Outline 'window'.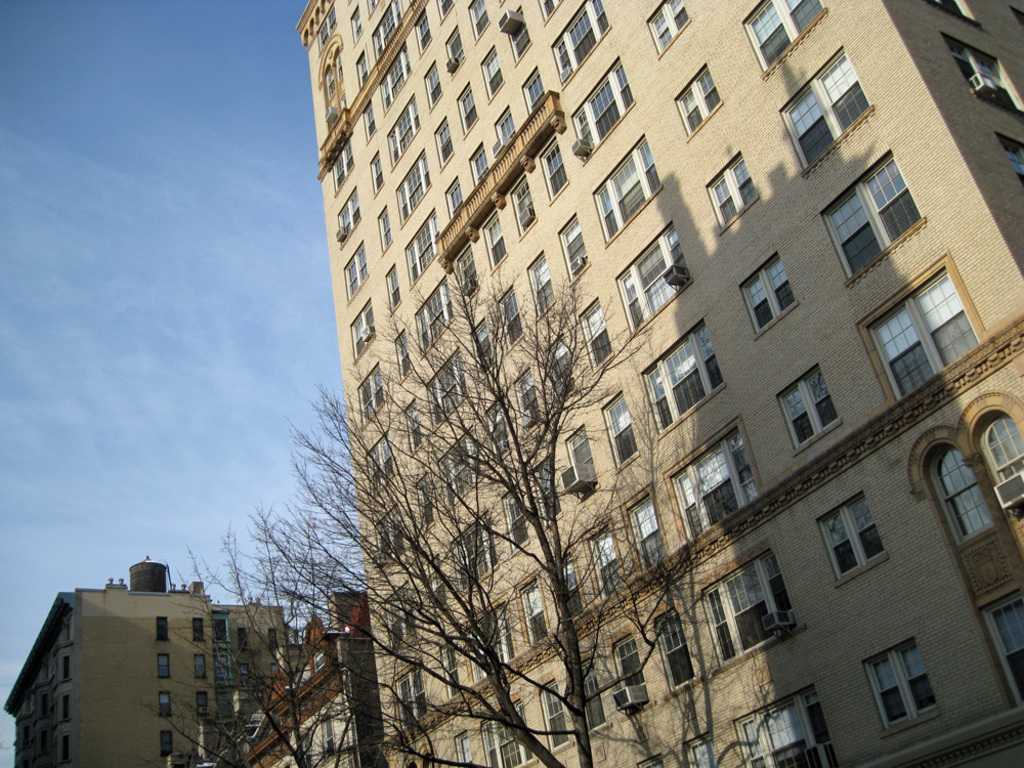
Outline: bbox=[526, 251, 555, 319].
